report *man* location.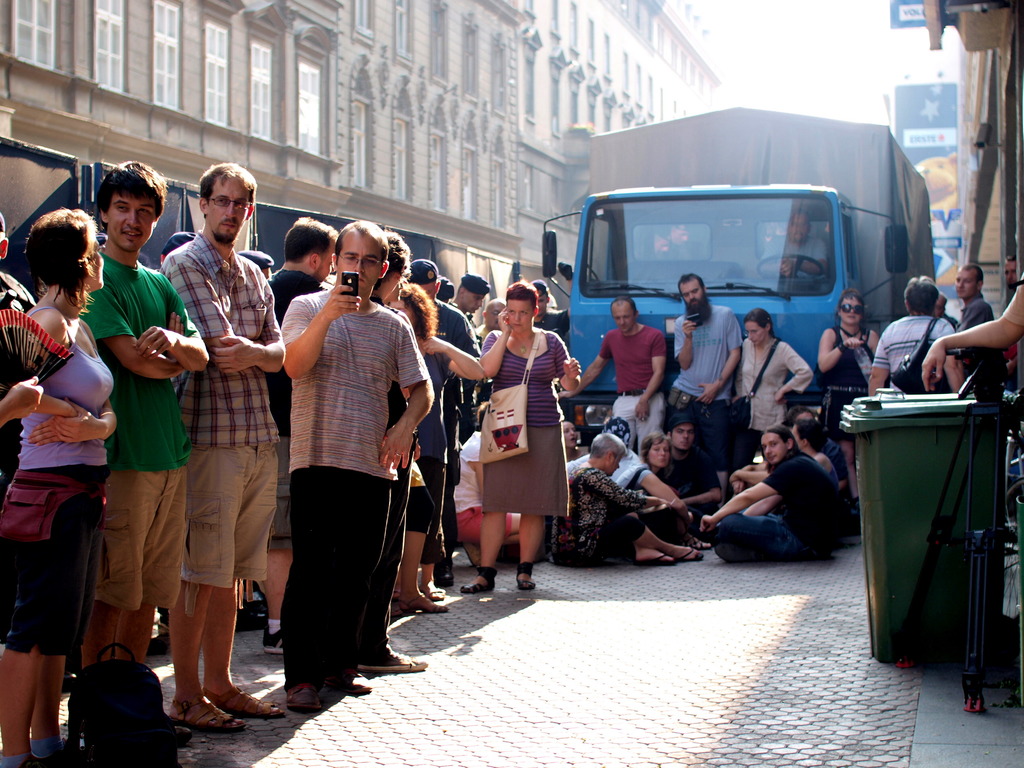
Report: (952,266,990,388).
